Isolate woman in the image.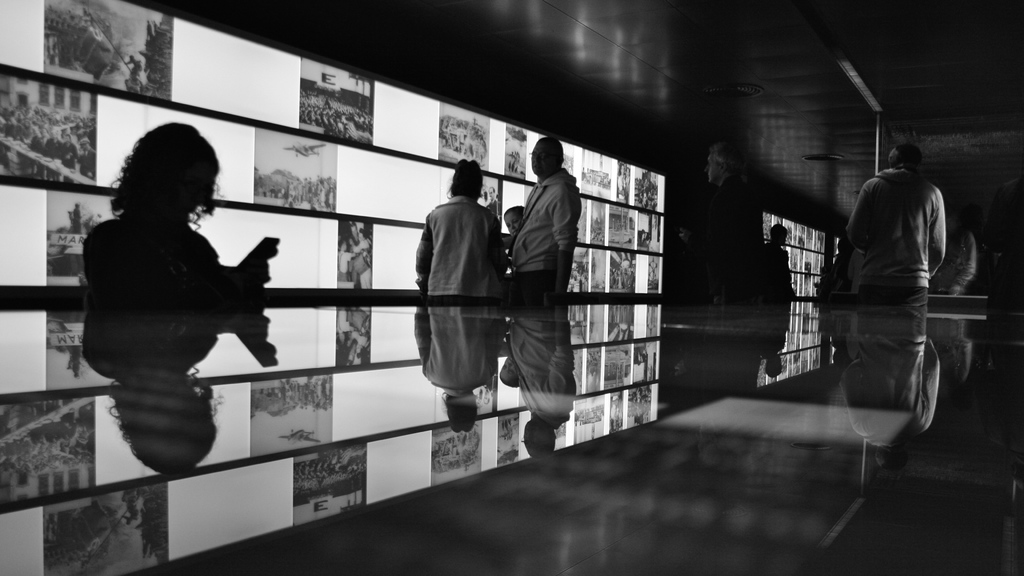
Isolated region: Rect(23, 104, 323, 398).
